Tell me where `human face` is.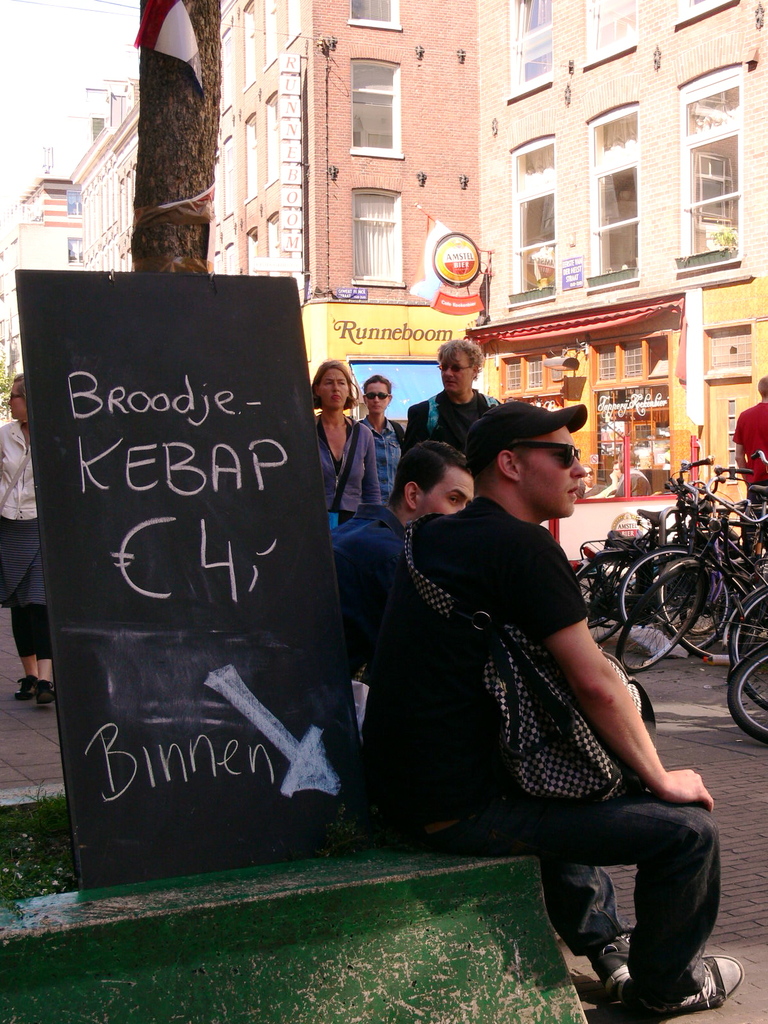
`human face` is at select_region(5, 381, 26, 423).
